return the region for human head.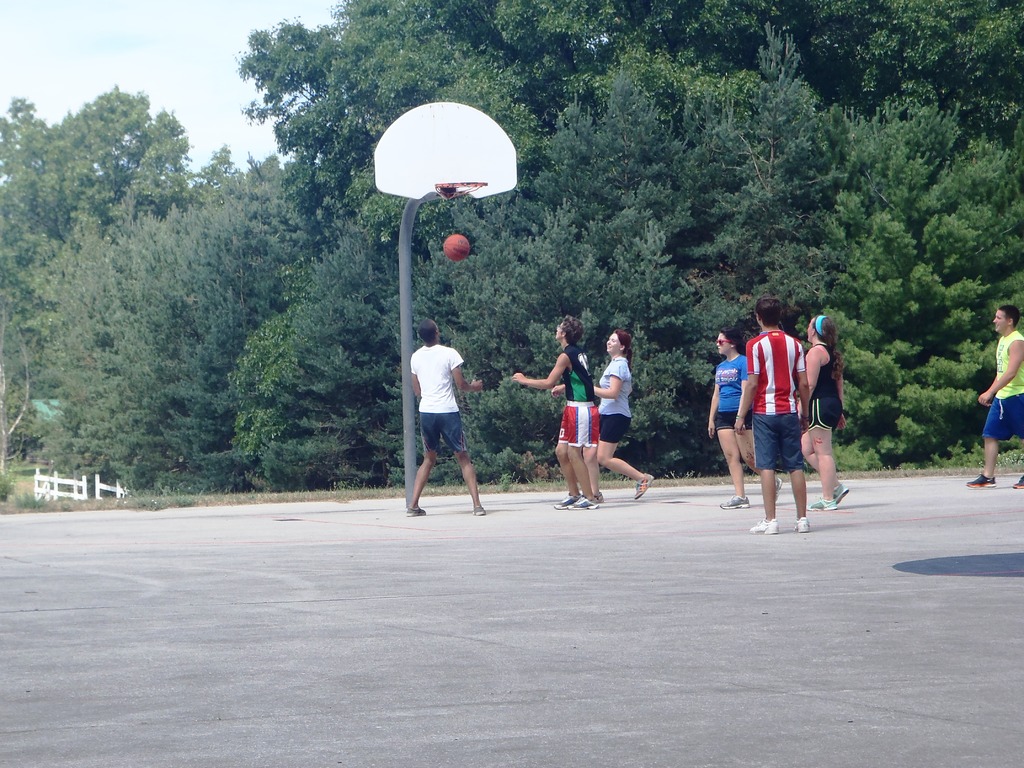
419, 312, 437, 344.
